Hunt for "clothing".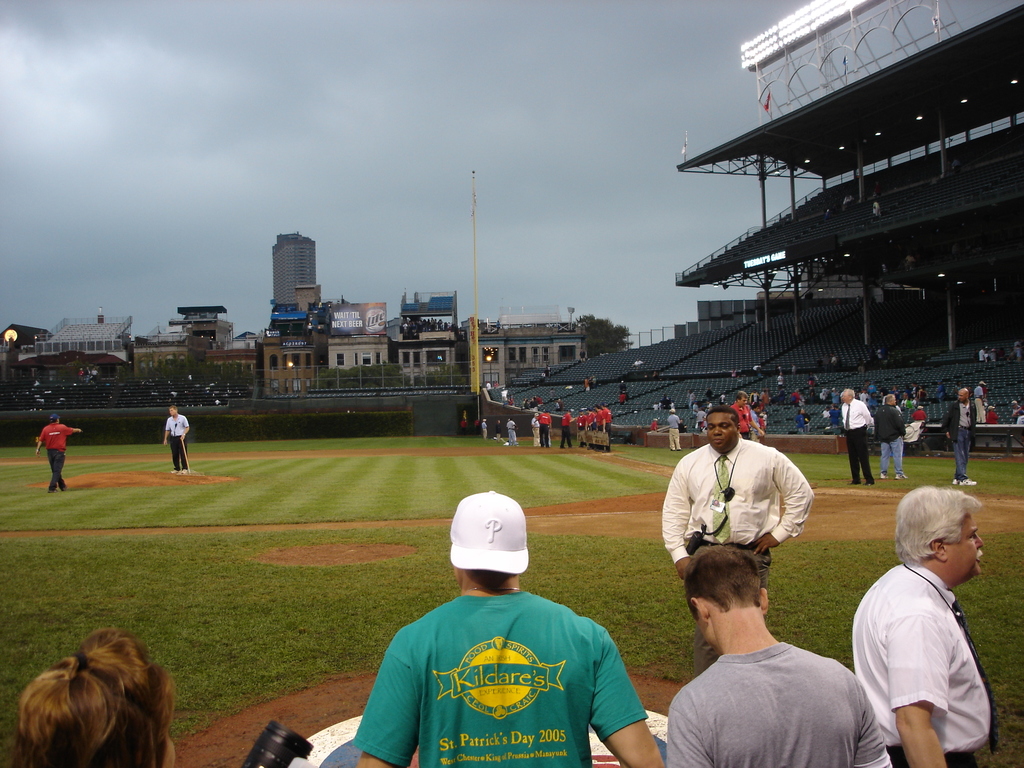
Hunted down at Rect(40, 419, 73, 490).
